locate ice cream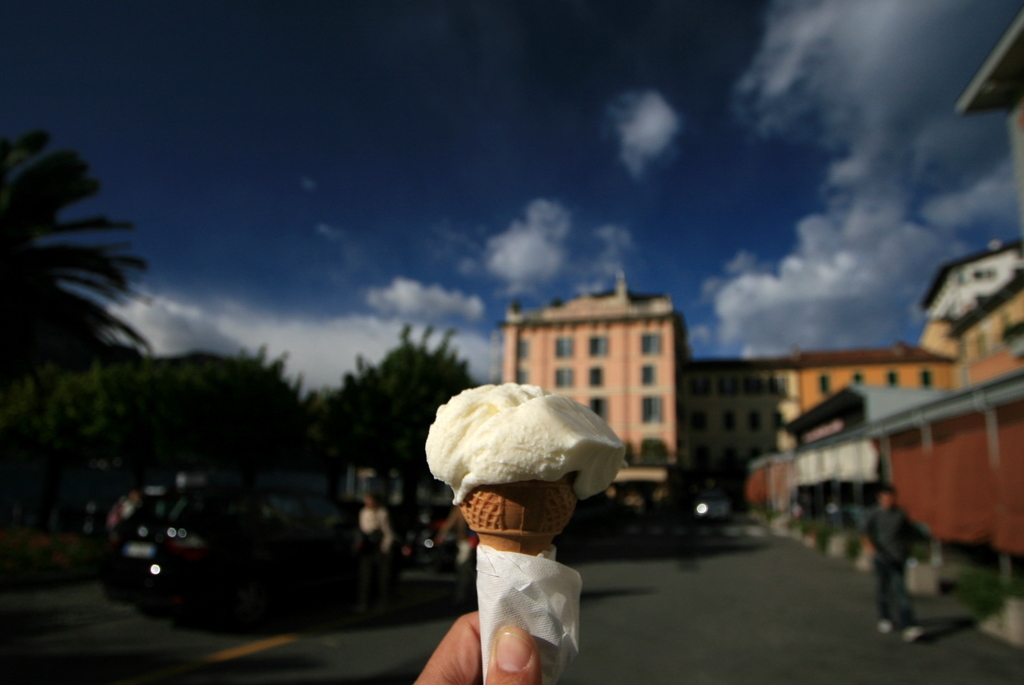
(x1=424, y1=379, x2=632, y2=684)
